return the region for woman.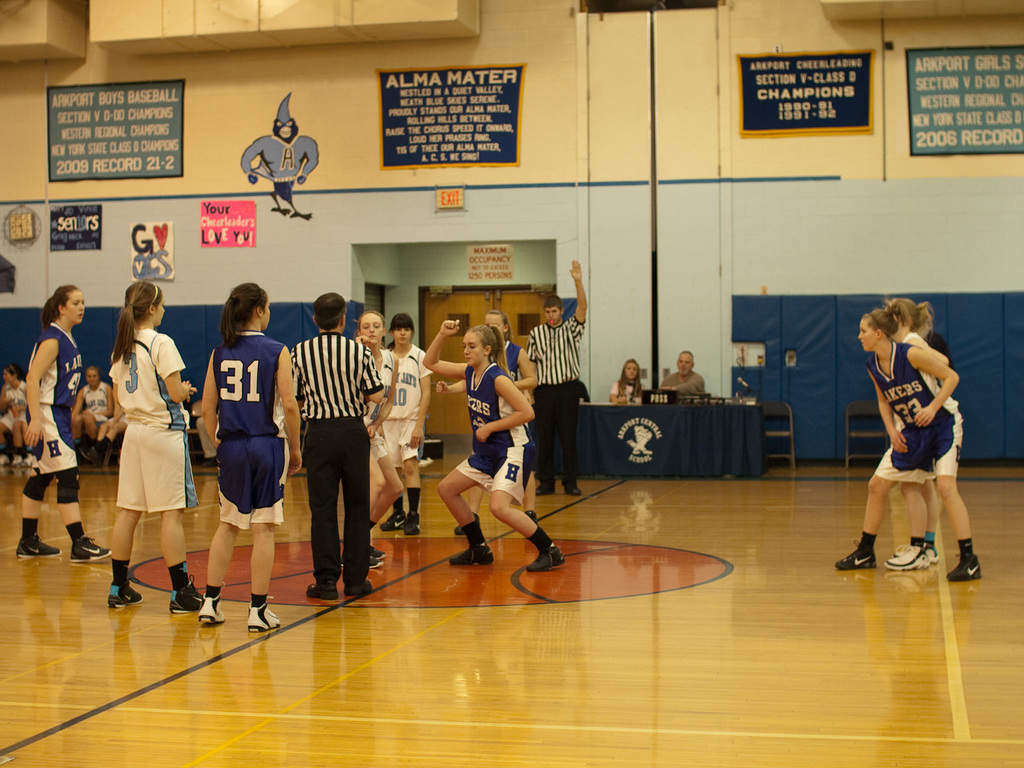
left=14, top=286, right=110, bottom=563.
